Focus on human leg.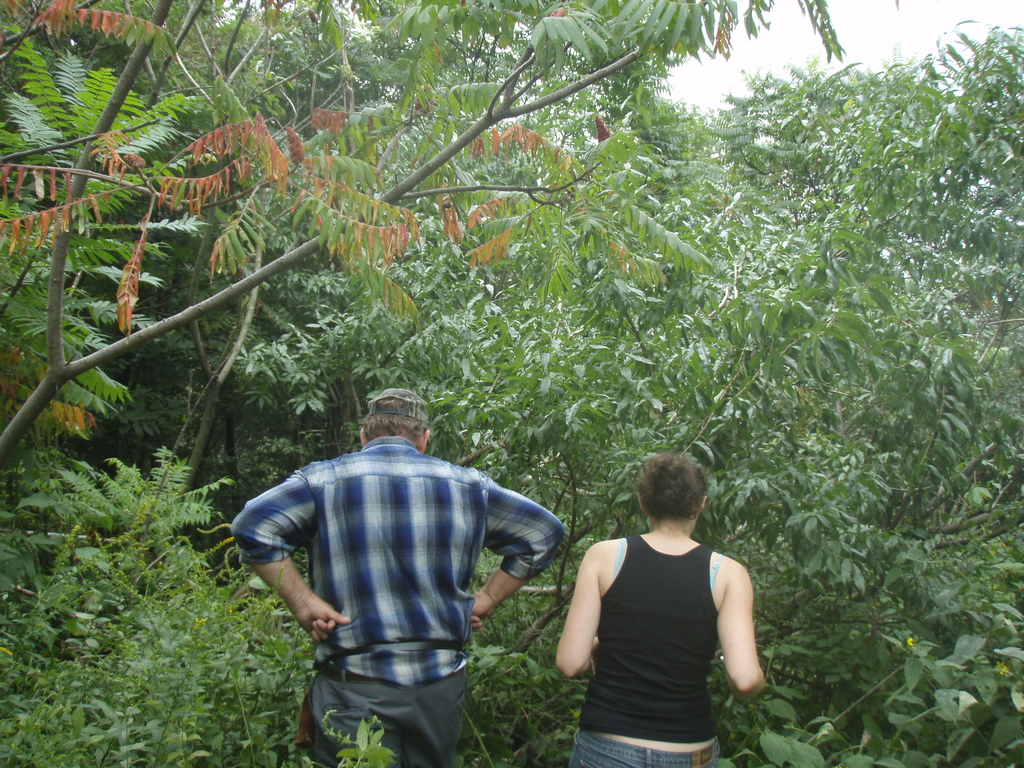
Focused at {"left": 660, "top": 732, "right": 714, "bottom": 767}.
